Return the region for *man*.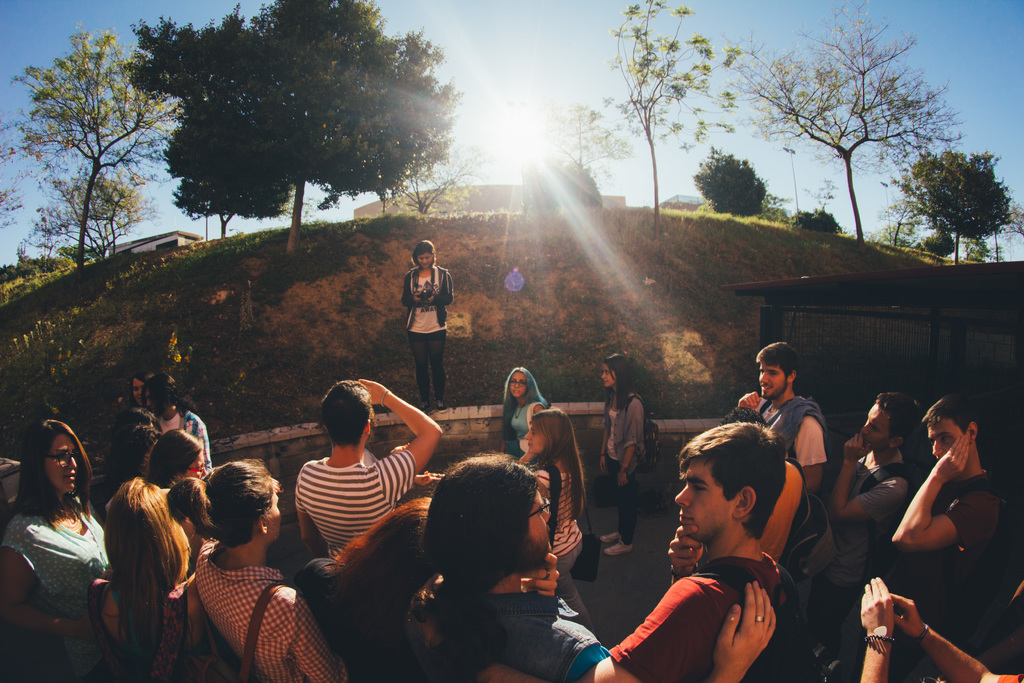
(884,399,1007,662).
